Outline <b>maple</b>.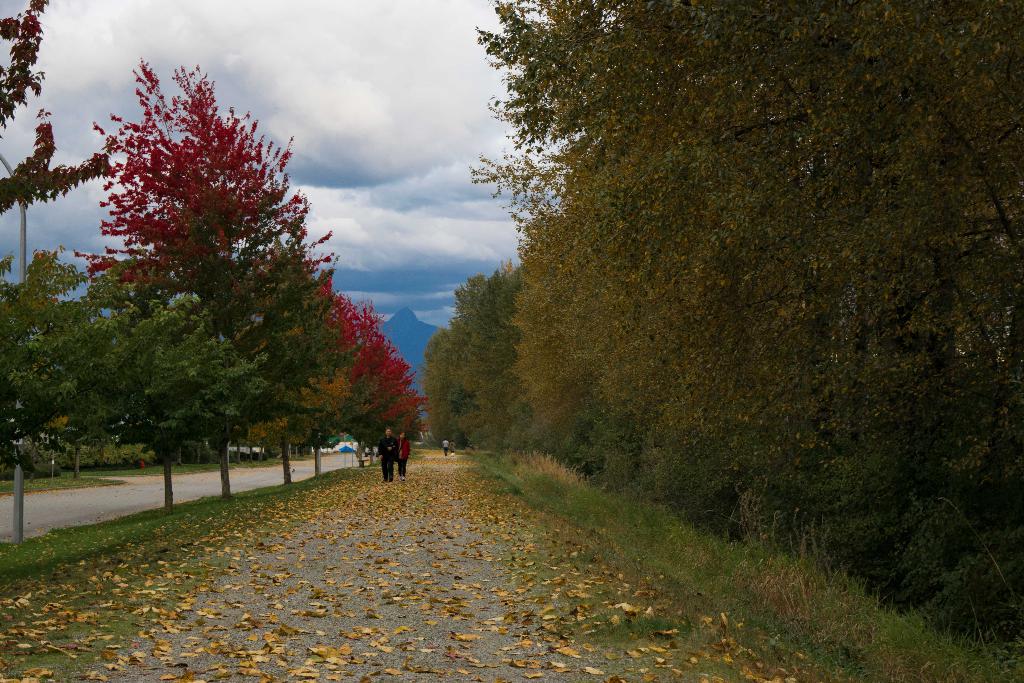
Outline: (x1=79, y1=56, x2=348, y2=499).
